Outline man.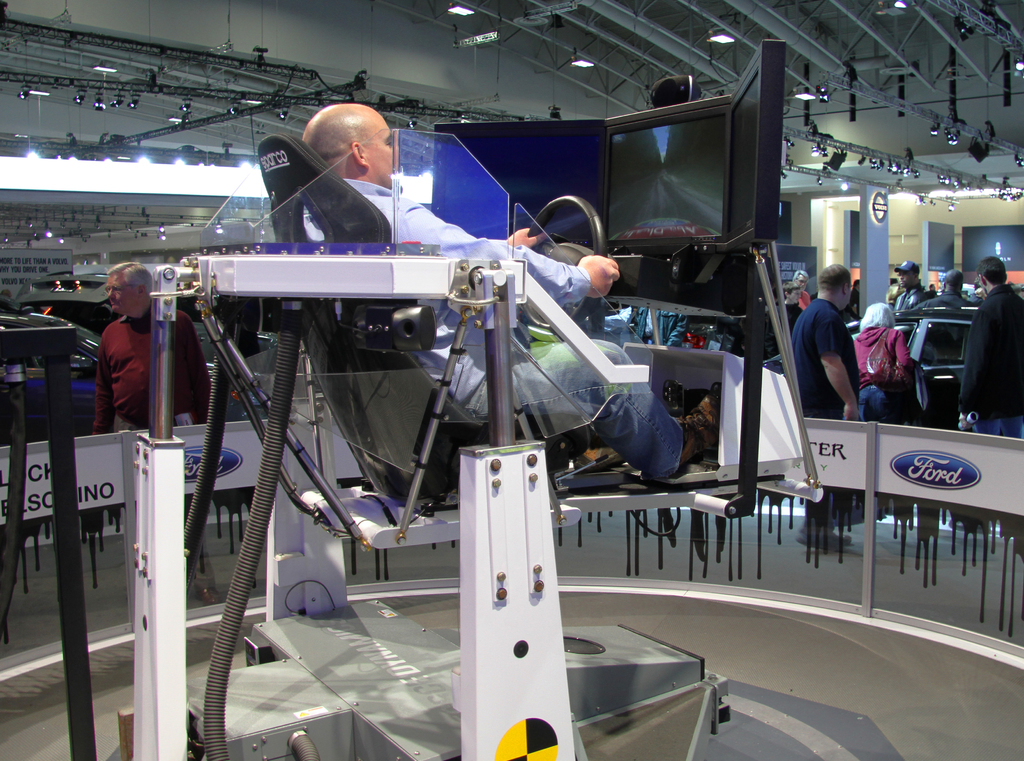
Outline: BBox(952, 250, 1023, 528).
